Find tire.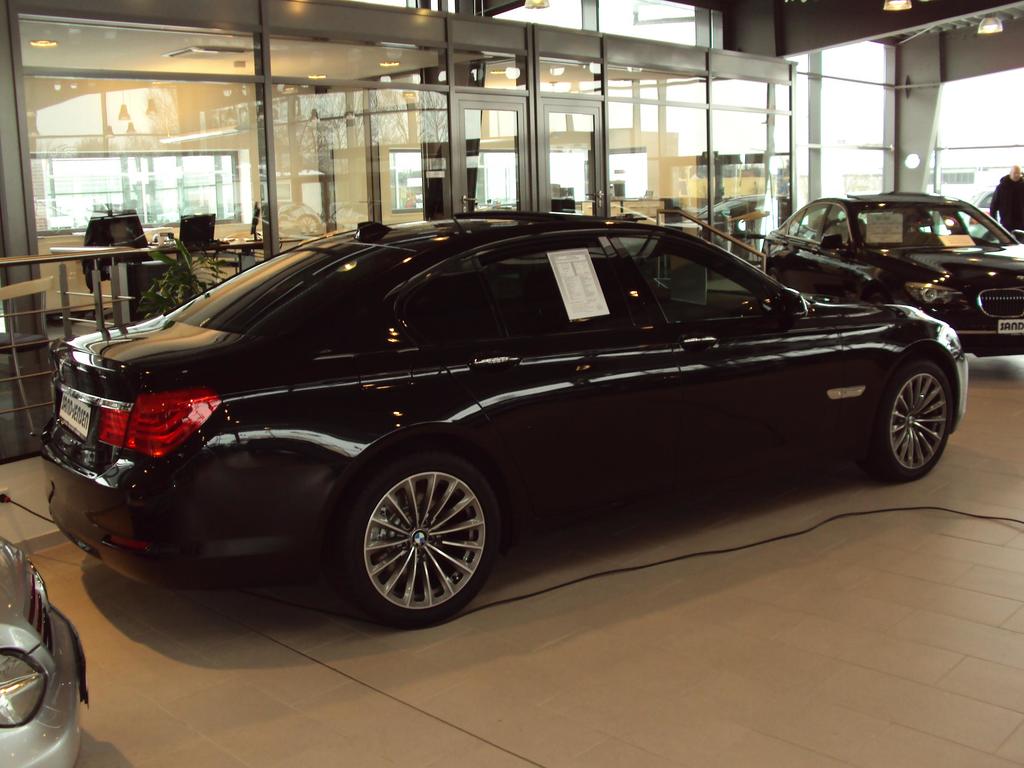
crop(871, 362, 955, 481).
